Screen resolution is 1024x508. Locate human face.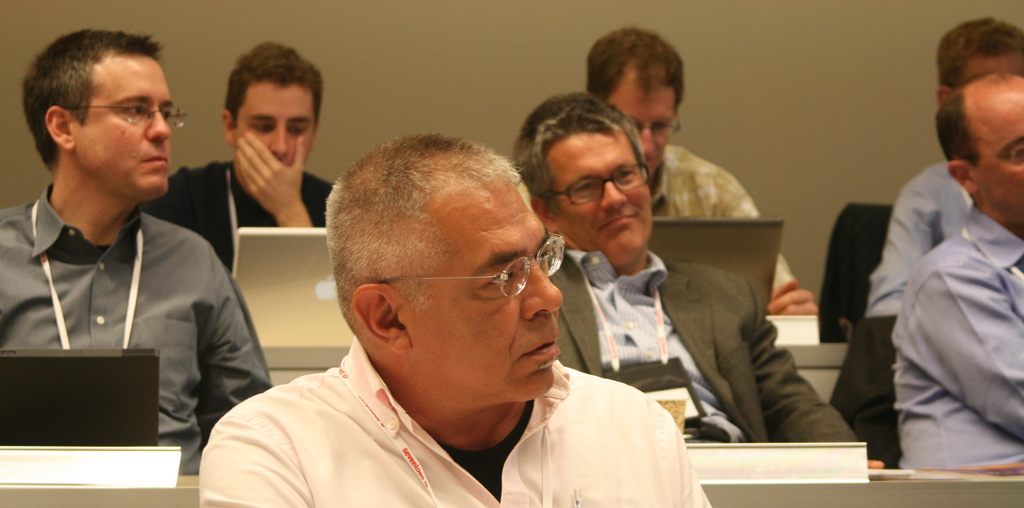
box=[607, 78, 676, 169].
